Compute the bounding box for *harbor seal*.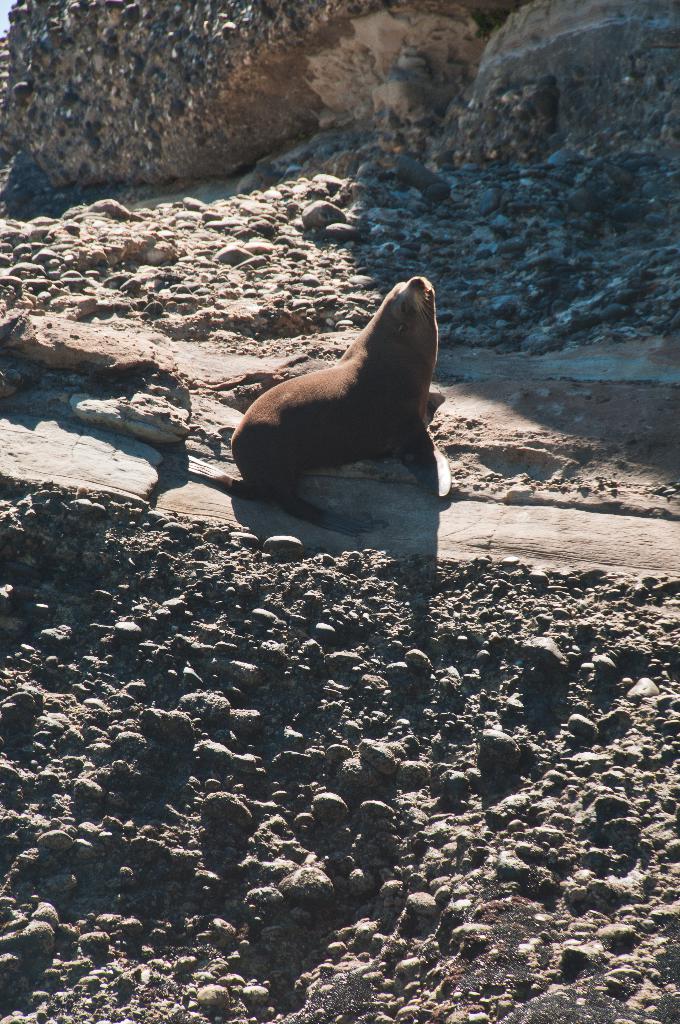
[left=179, top=276, right=453, bottom=538].
